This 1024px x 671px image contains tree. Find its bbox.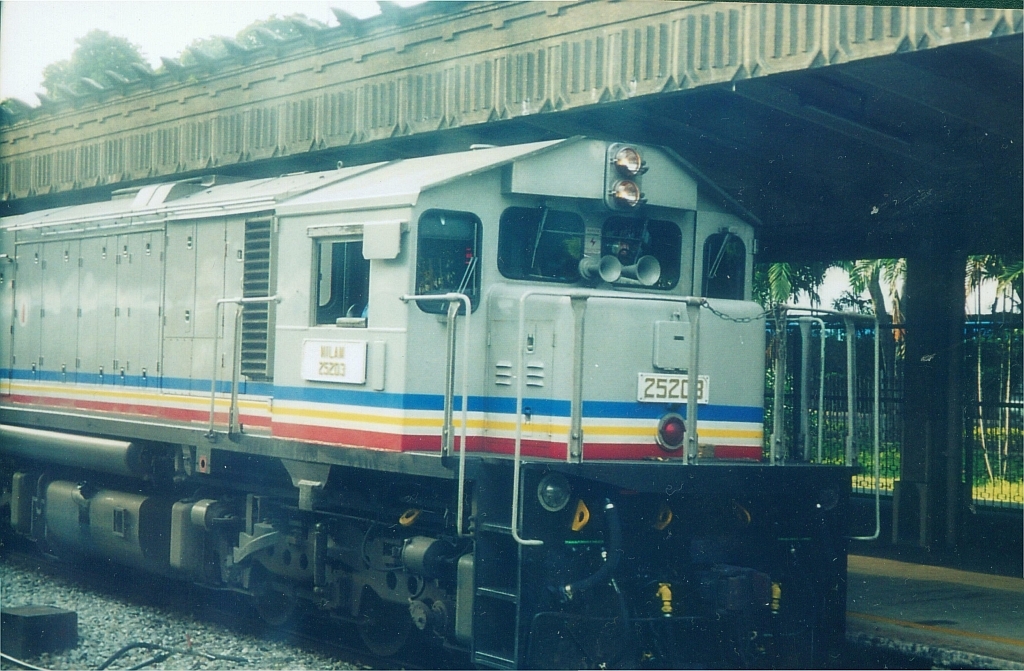
bbox=(175, 12, 337, 65).
